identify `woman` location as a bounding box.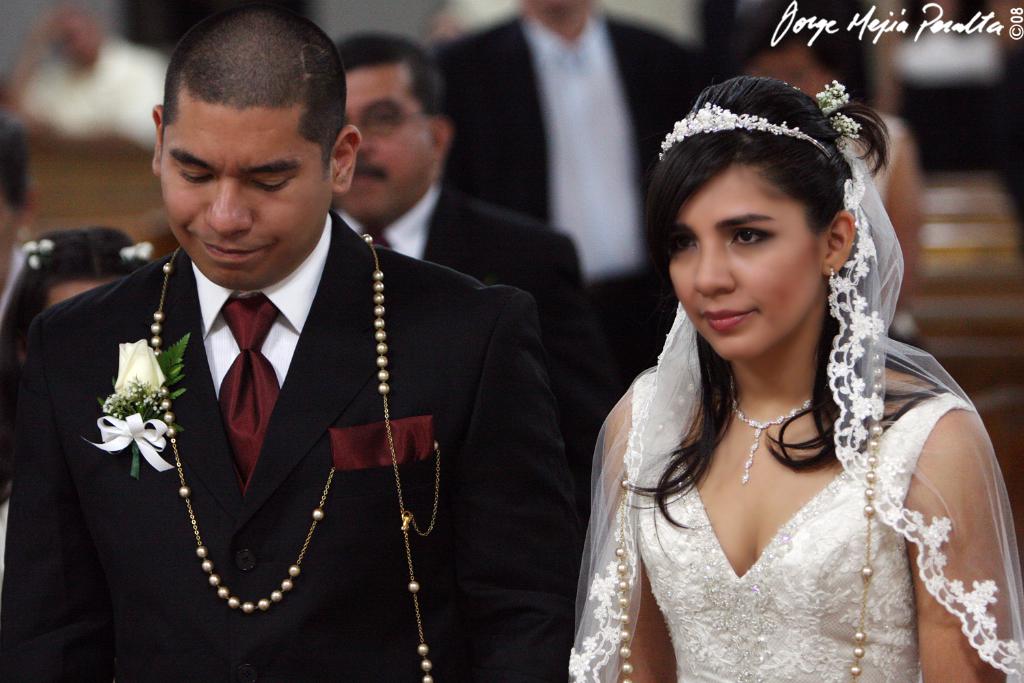
546/82/1012/682.
